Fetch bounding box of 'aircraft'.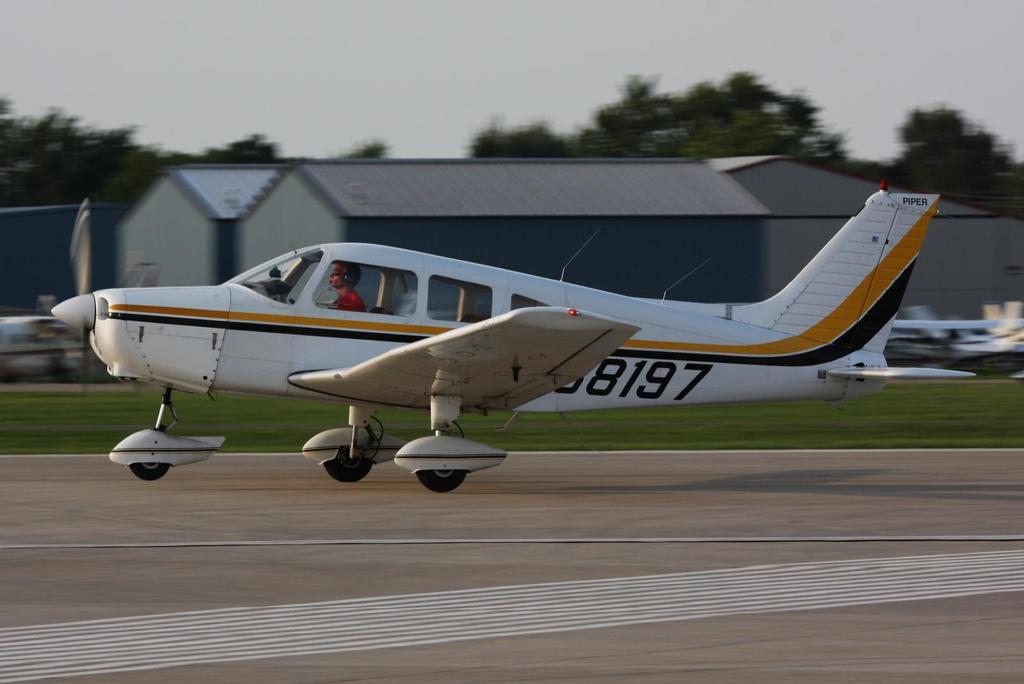
Bbox: box=[86, 131, 902, 485].
